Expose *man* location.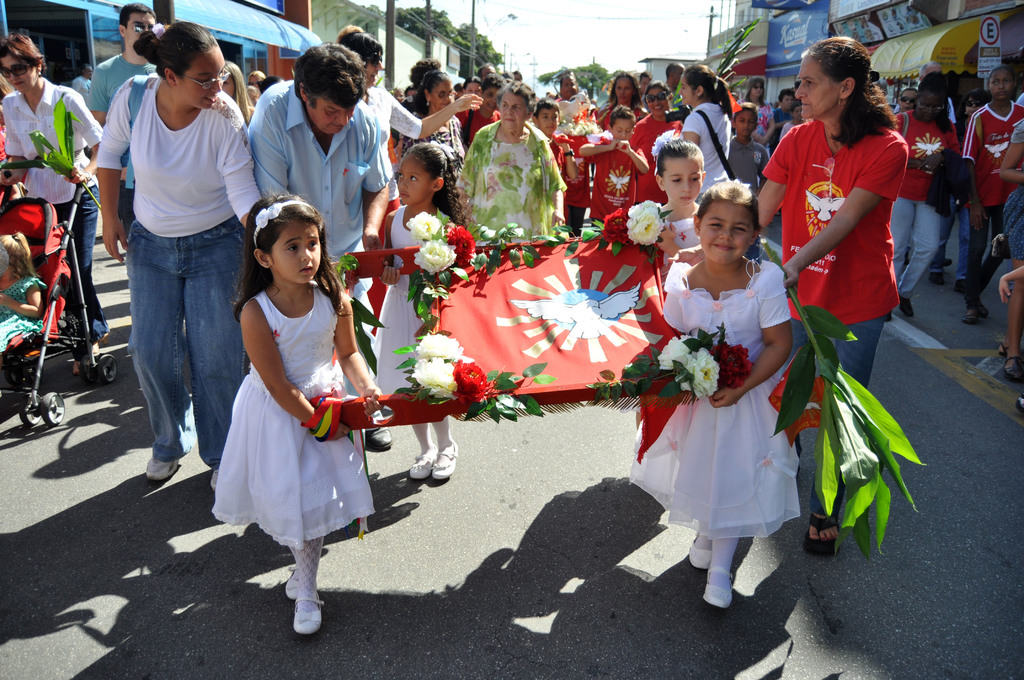
Exposed at x1=668, y1=60, x2=687, y2=91.
